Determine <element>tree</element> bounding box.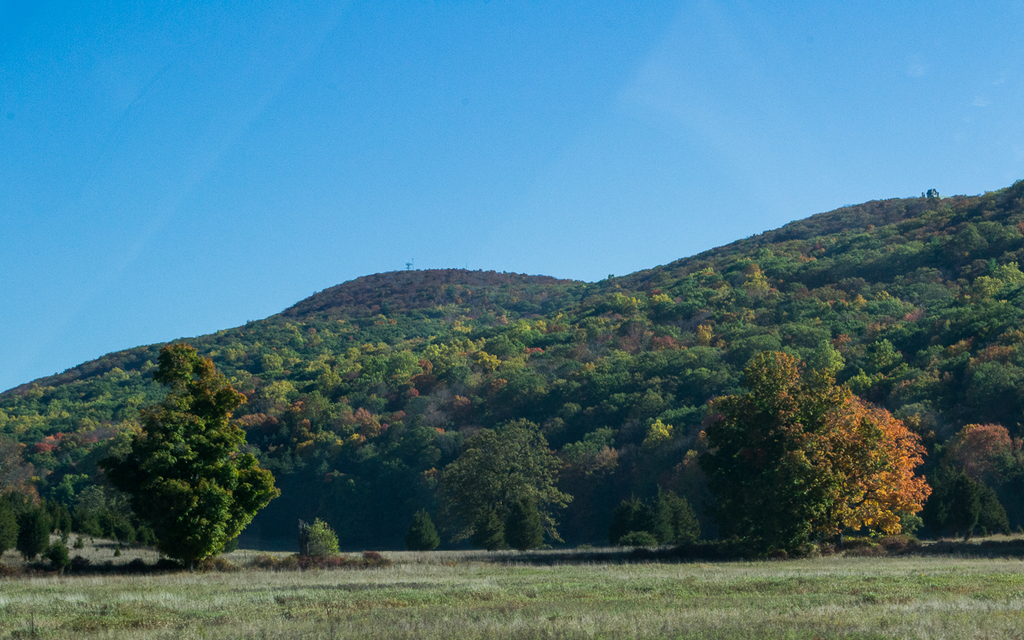
Determined: rect(949, 420, 1023, 561).
